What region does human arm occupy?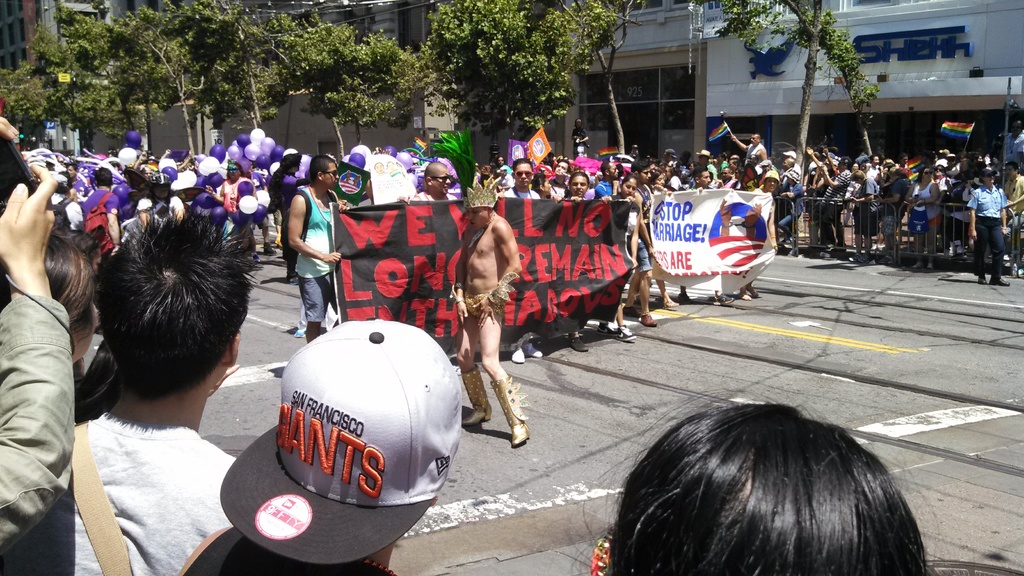
box=[916, 180, 941, 208].
